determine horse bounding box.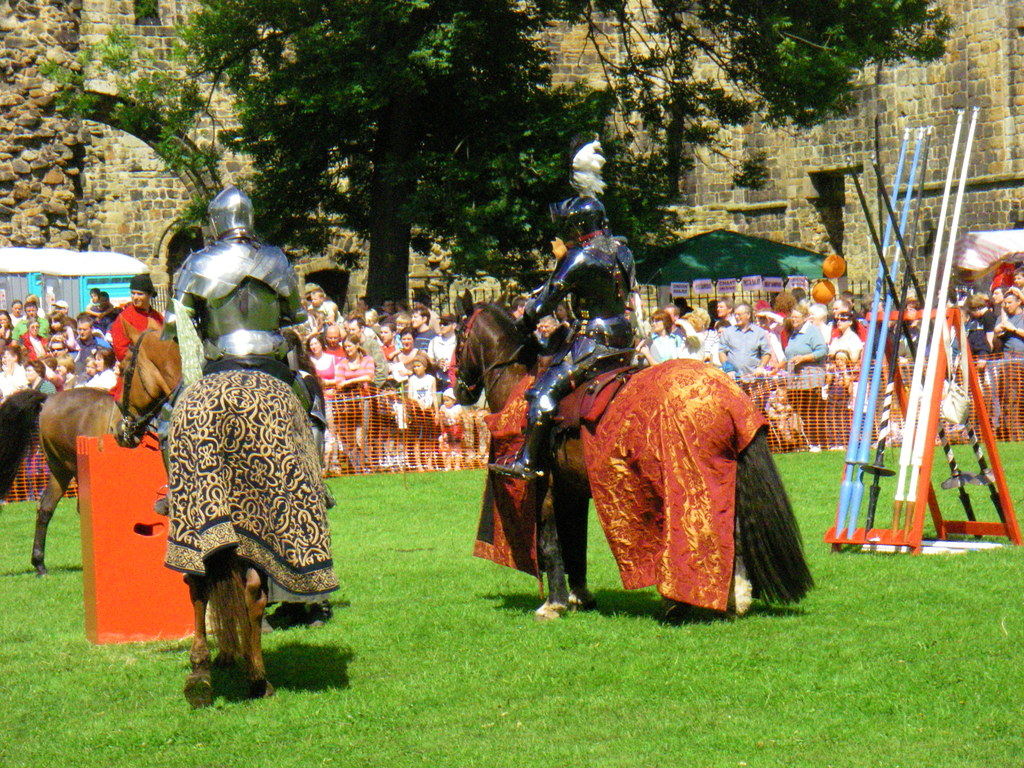
Determined: <bbox>109, 314, 275, 712</bbox>.
